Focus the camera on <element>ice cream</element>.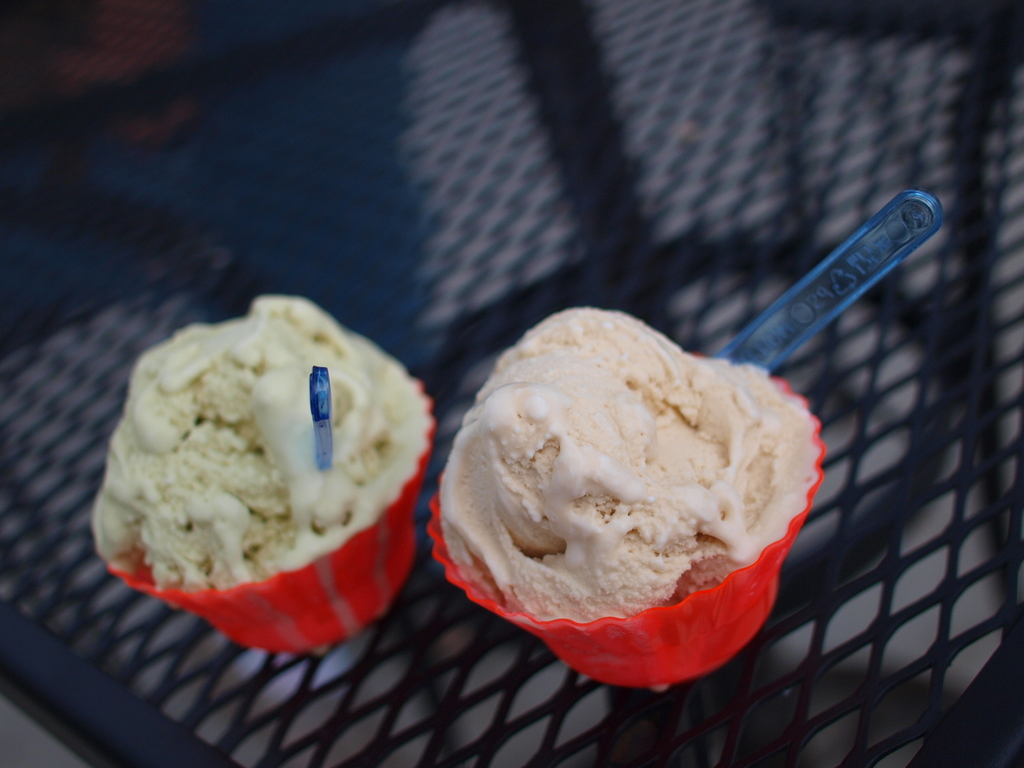
Focus region: bbox=[444, 305, 817, 626].
